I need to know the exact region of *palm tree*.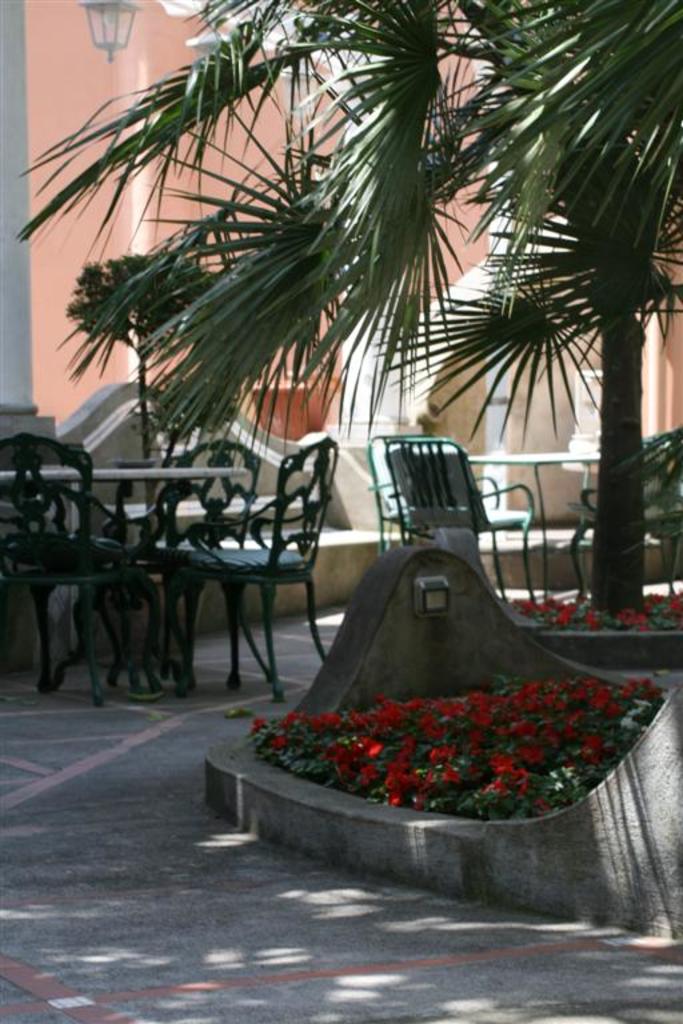
Region: 229,47,432,384.
